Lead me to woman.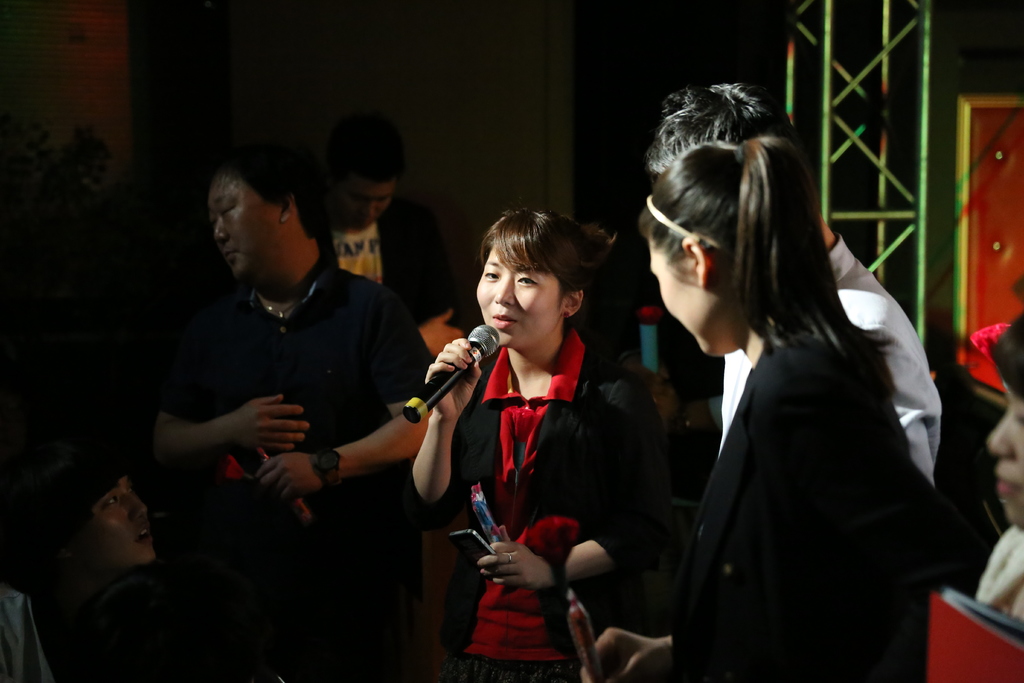
Lead to bbox=(581, 142, 924, 682).
